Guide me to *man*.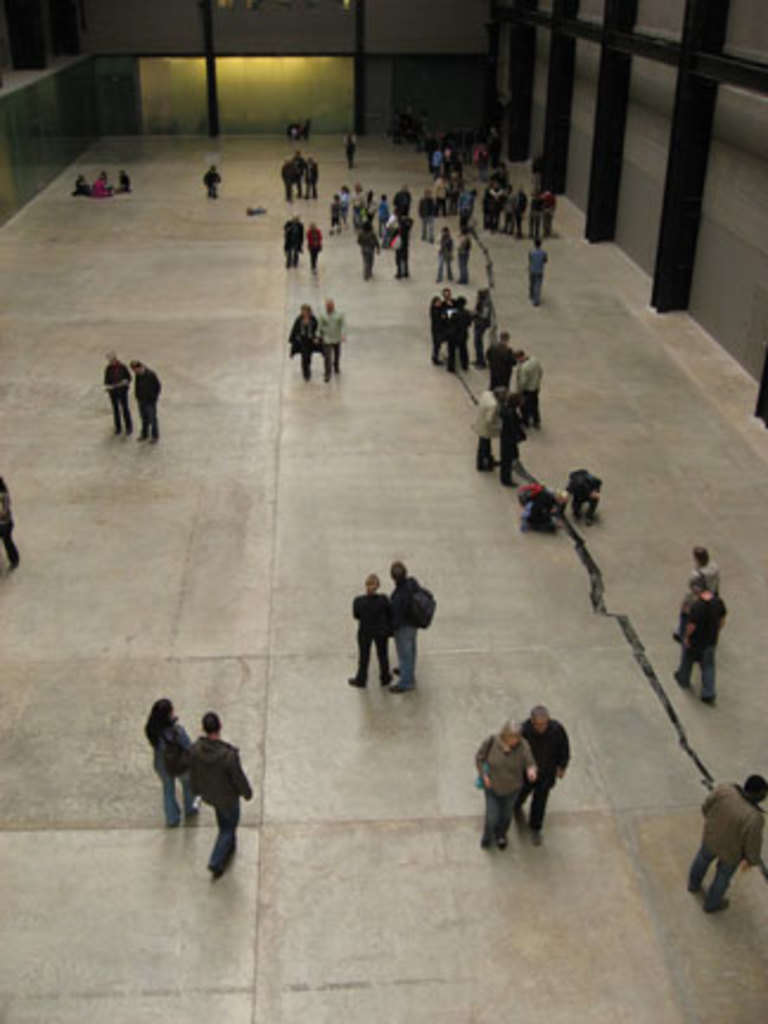
Guidance: pyautogui.locateOnScreen(315, 296, 348, 389).
